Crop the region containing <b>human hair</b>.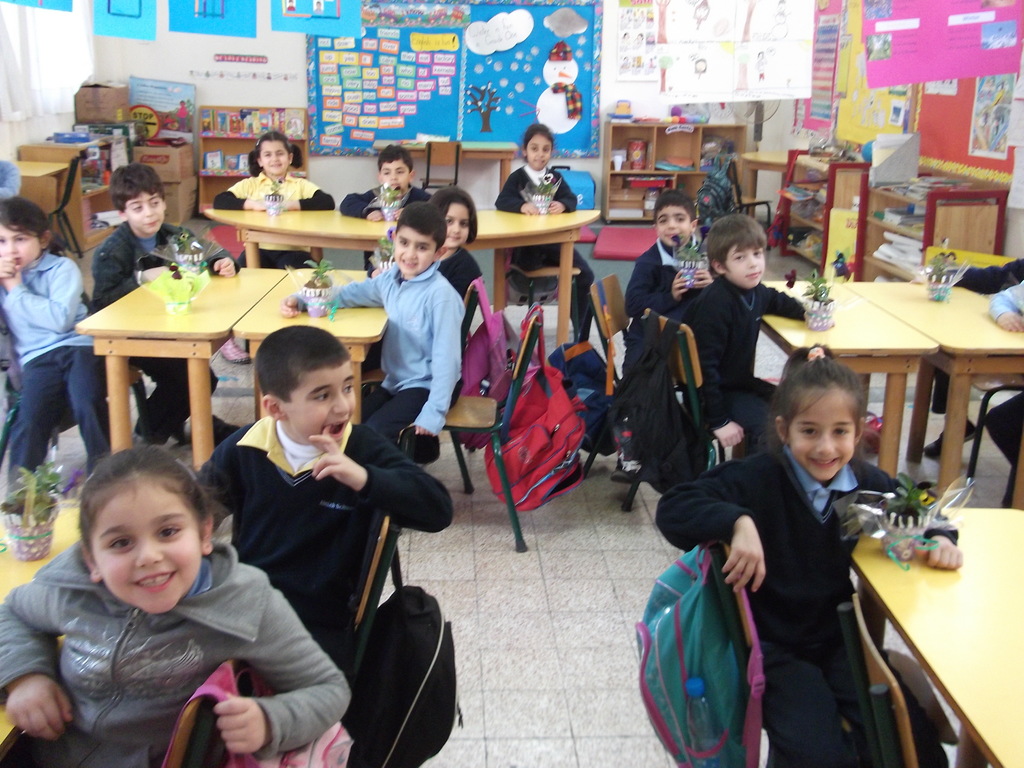
Crop region: crop(56, 450, 225, 598).
